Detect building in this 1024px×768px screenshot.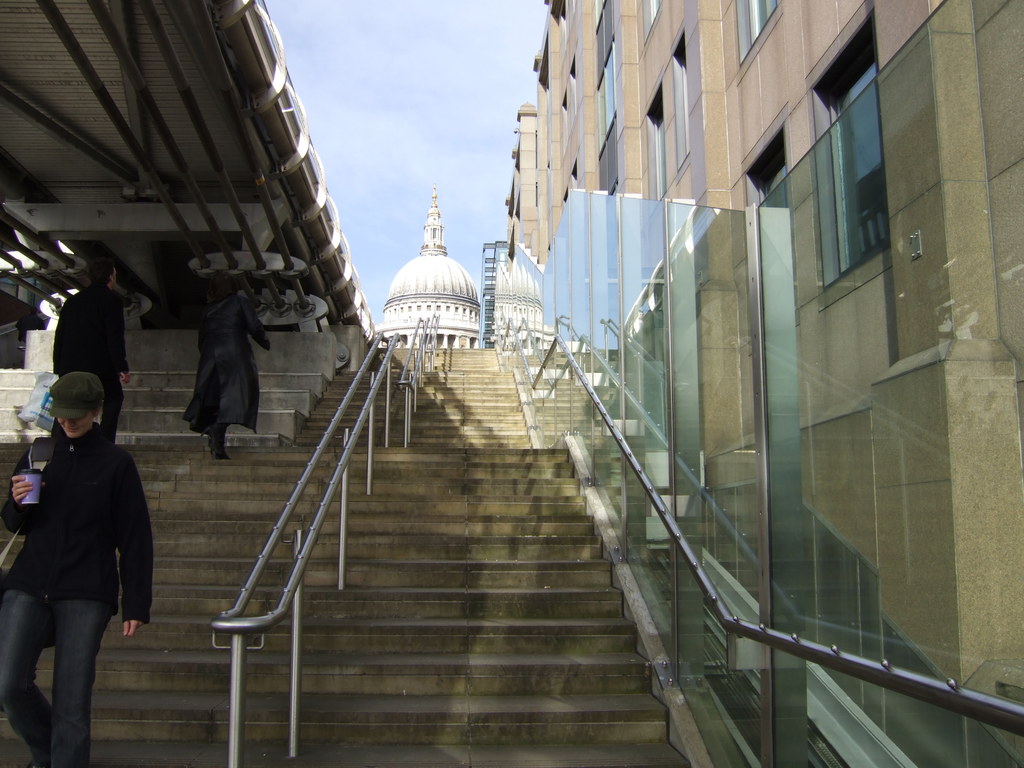
Detection: (x1=506, y1=0, x2=1023, y2=767).
